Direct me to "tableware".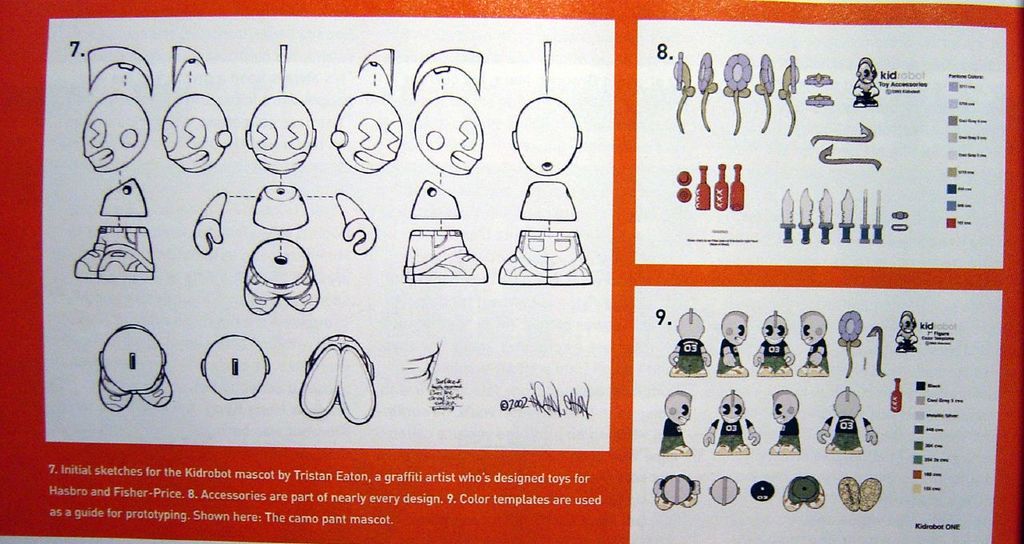
Direction: (left=838, top=187, right=854, bottom=243).
